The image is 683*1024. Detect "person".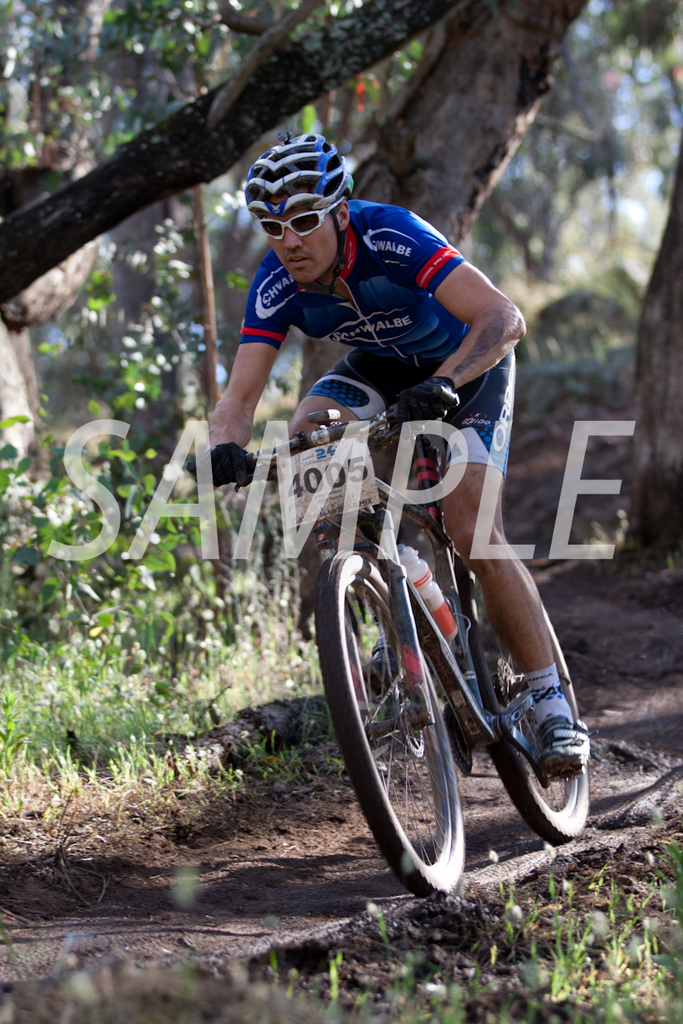
Detection: BBox(255, 158, 580, 882).
